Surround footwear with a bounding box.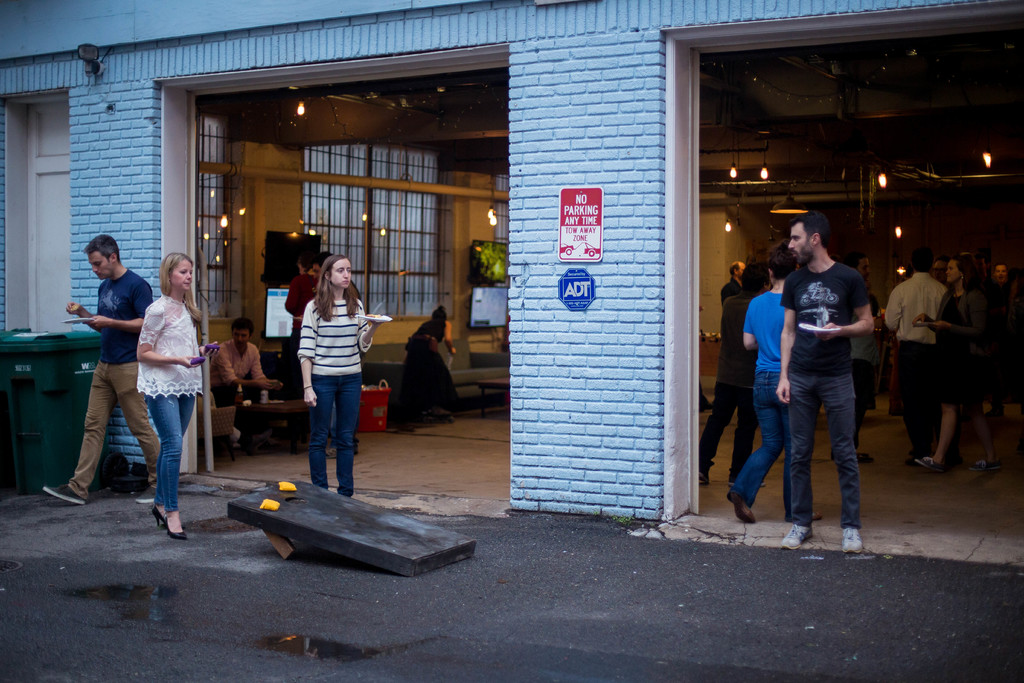
906, 456, 929, 470.
